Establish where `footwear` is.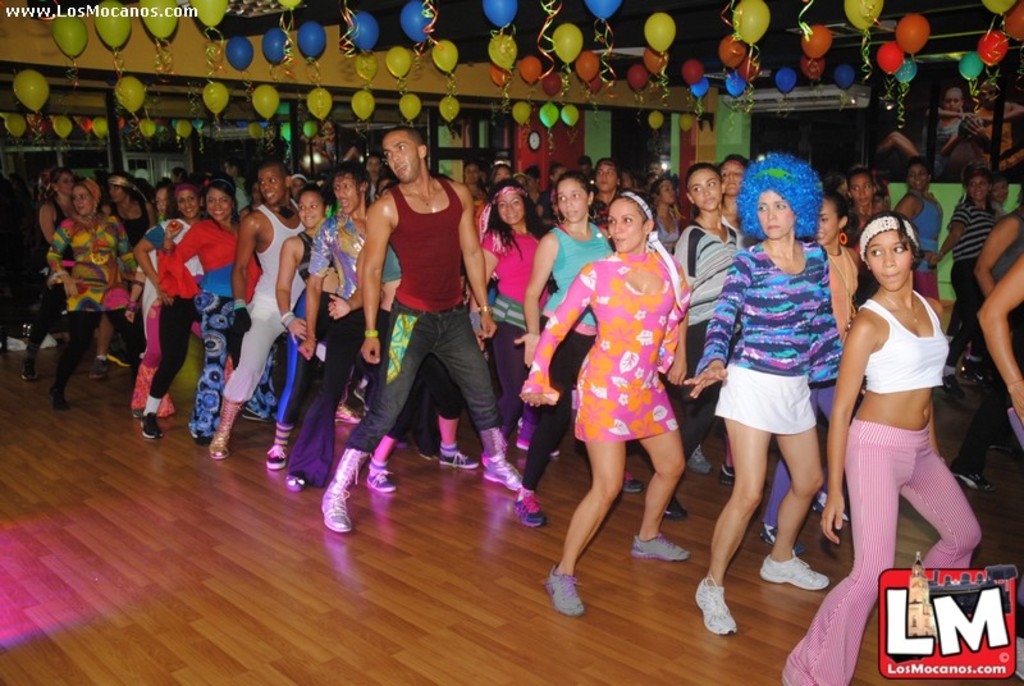
Established at [440, 449, 476, 470].
